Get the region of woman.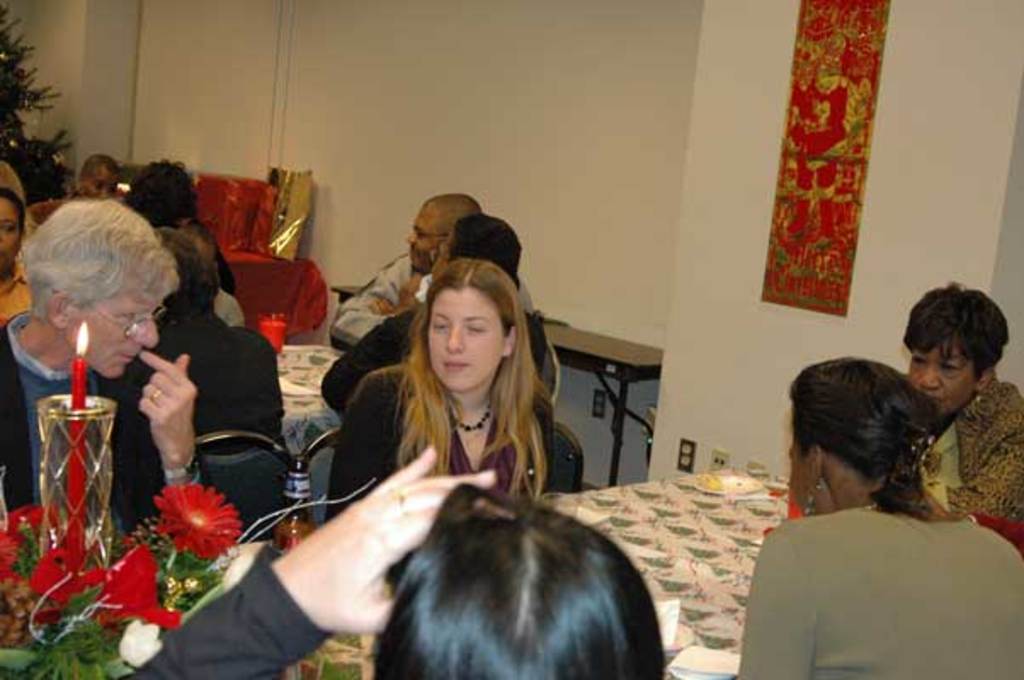
(x1=0, y1=184, x2=41, y2=330).
